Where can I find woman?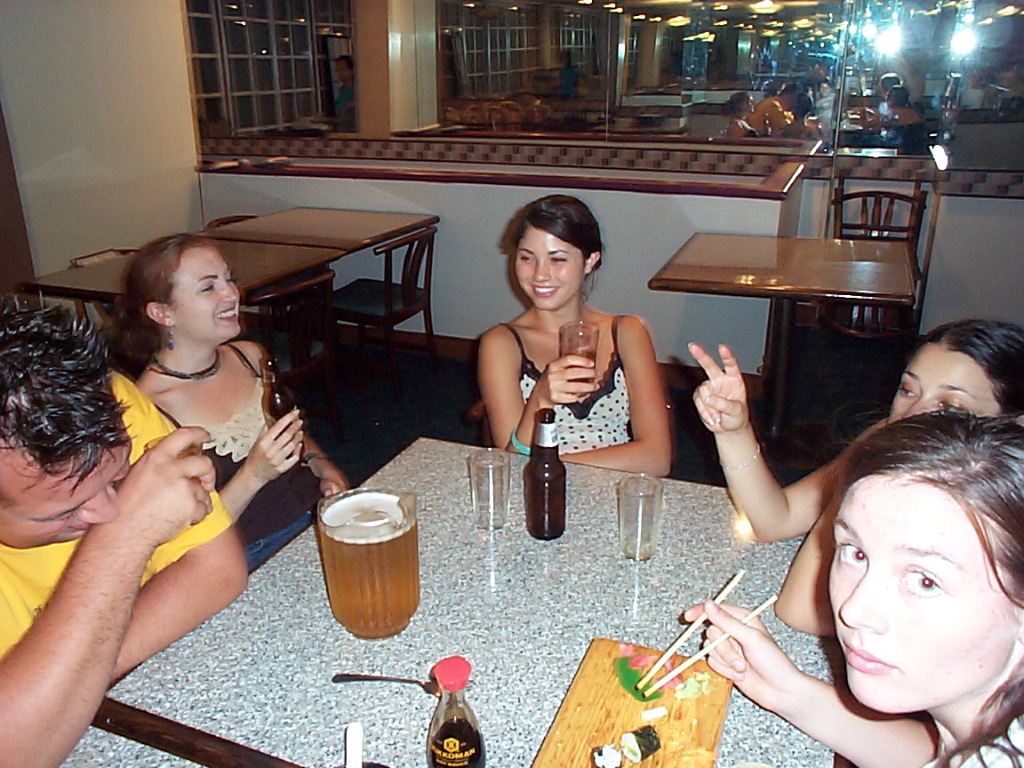
You can find it at left=115, top=230, right=348, bottom=565.
